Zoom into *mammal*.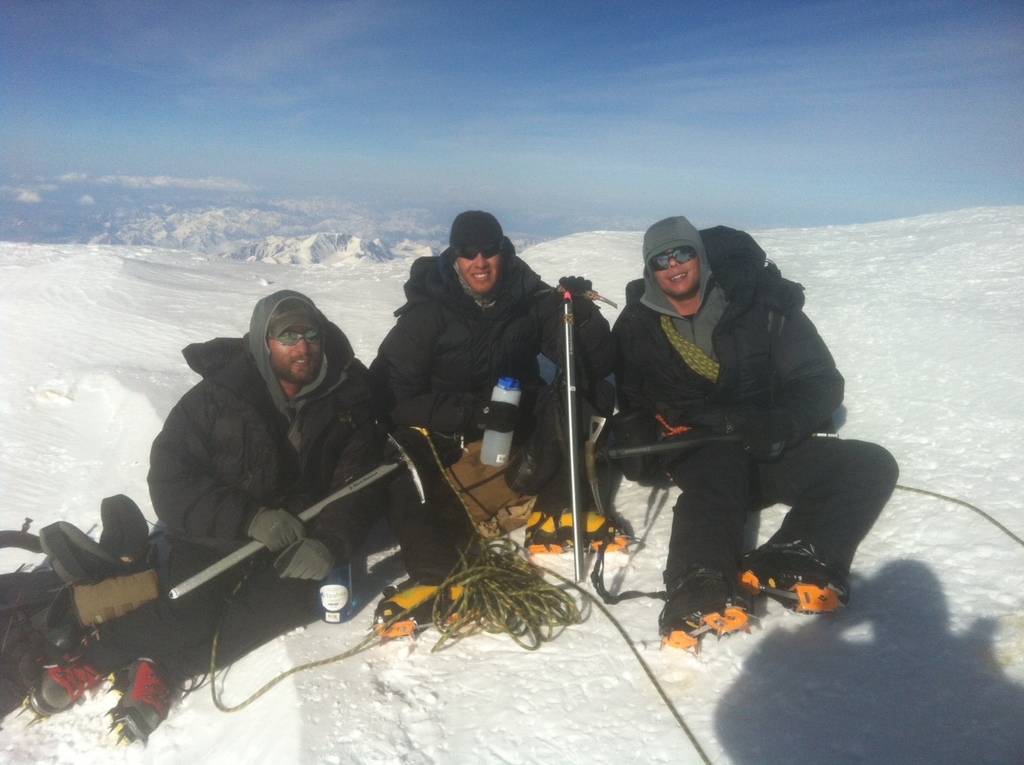
Zoom target: l=590, t=229, r=870, b=646.
